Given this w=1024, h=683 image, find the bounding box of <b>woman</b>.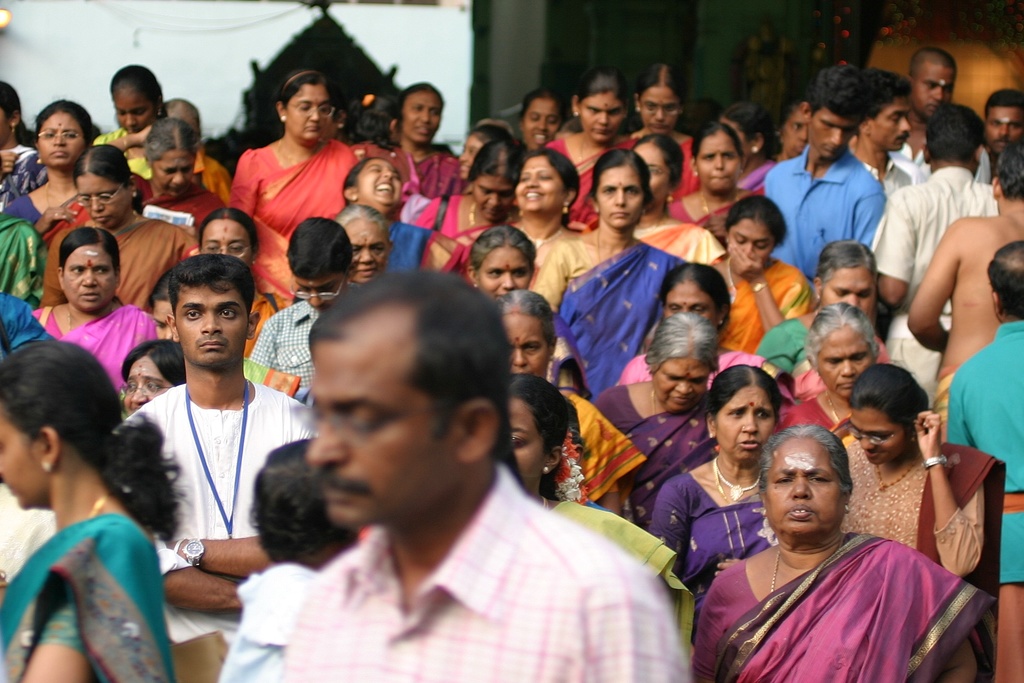
crop(780, 101, 824, 163).
